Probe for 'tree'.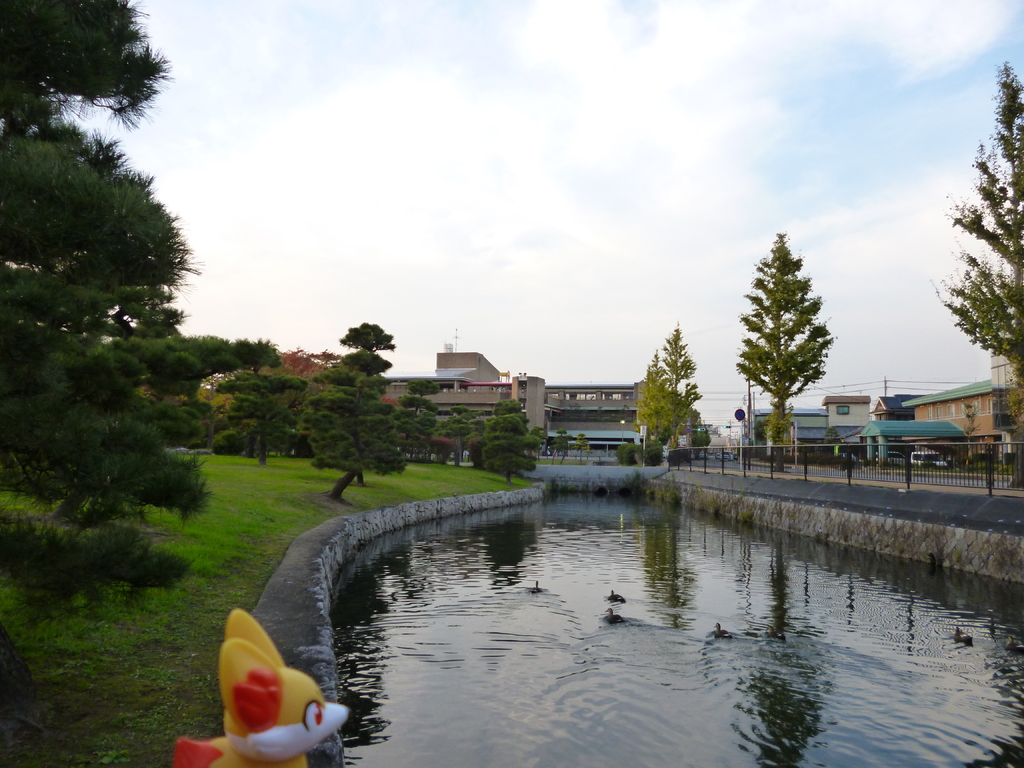
Probe result: 305:319:410:507.
